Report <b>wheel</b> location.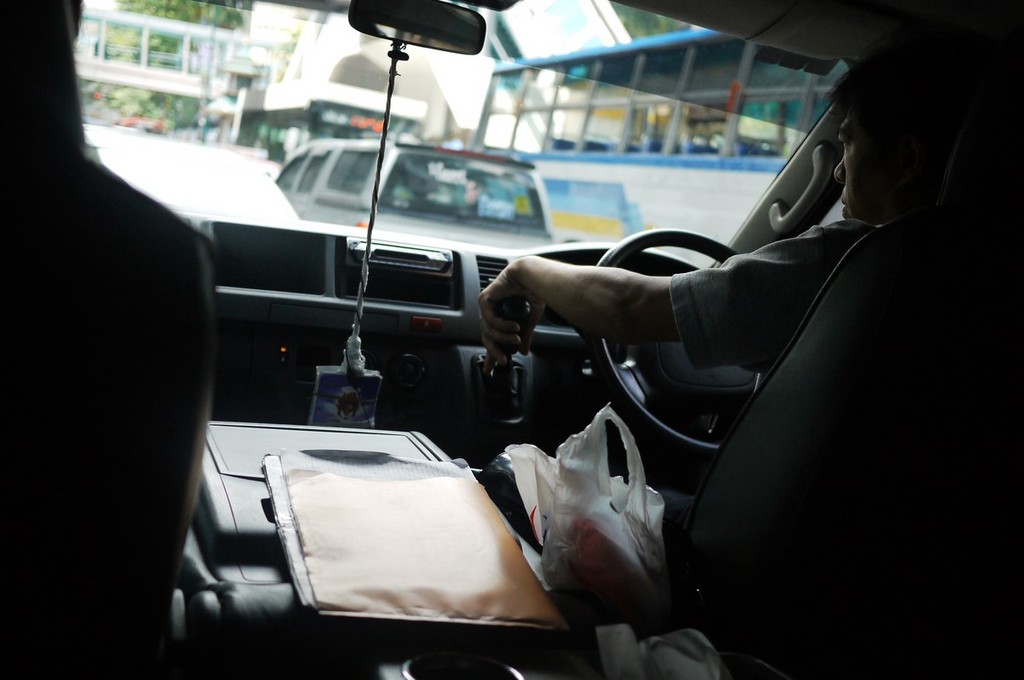
Report: l=587, t=233, r=774, b=464.
